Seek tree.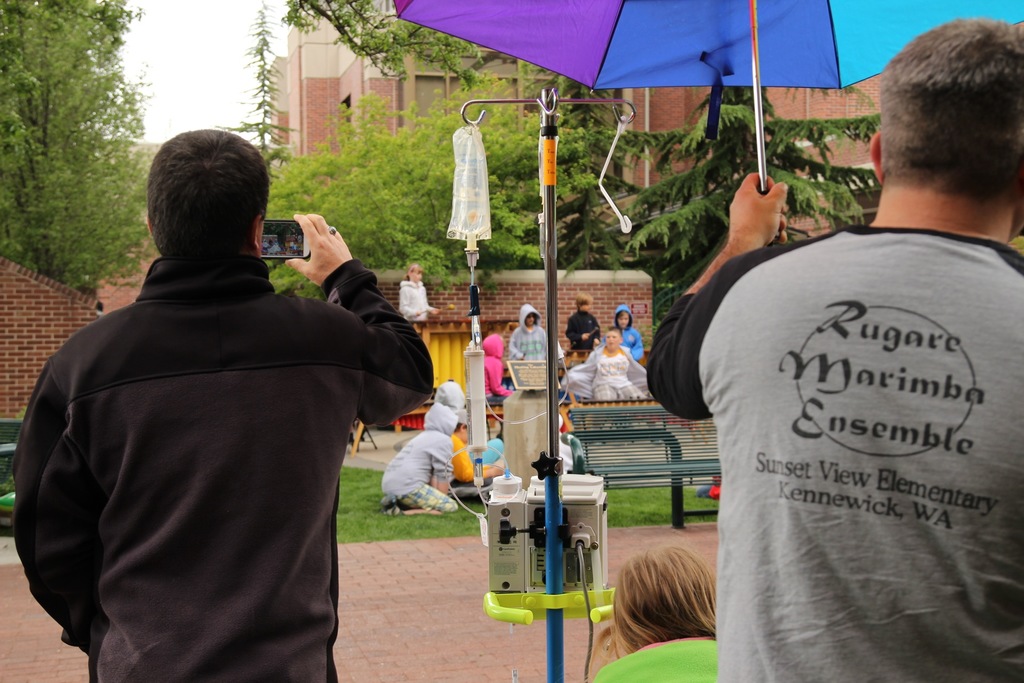
locate(211, 0, 309, 172).
